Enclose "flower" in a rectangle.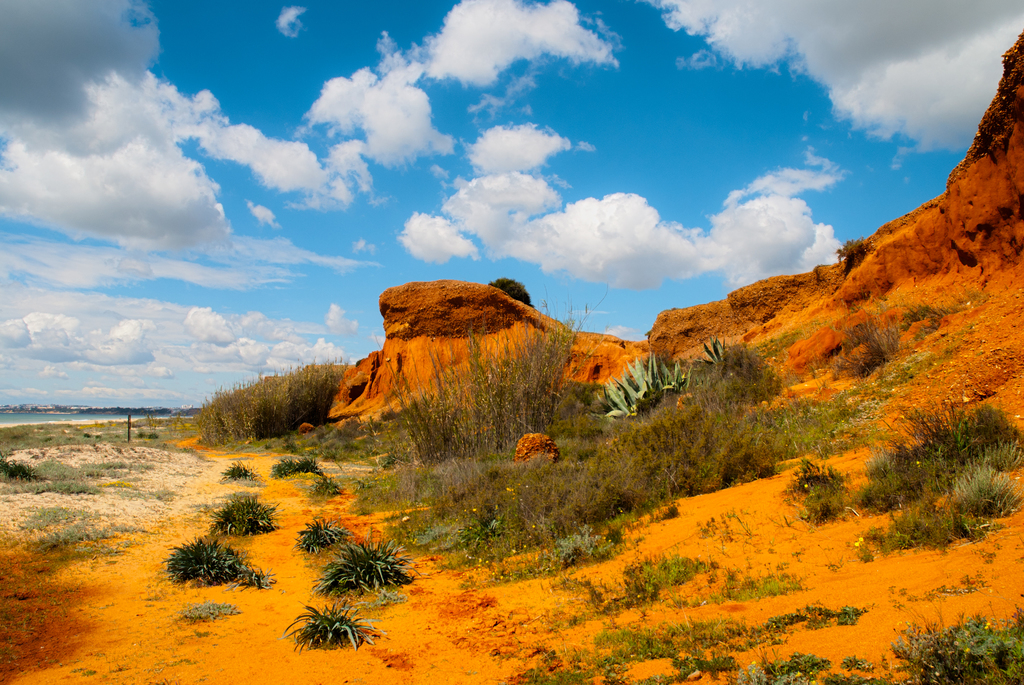
(x1=533, y1=523, x2=536, y2=531).
